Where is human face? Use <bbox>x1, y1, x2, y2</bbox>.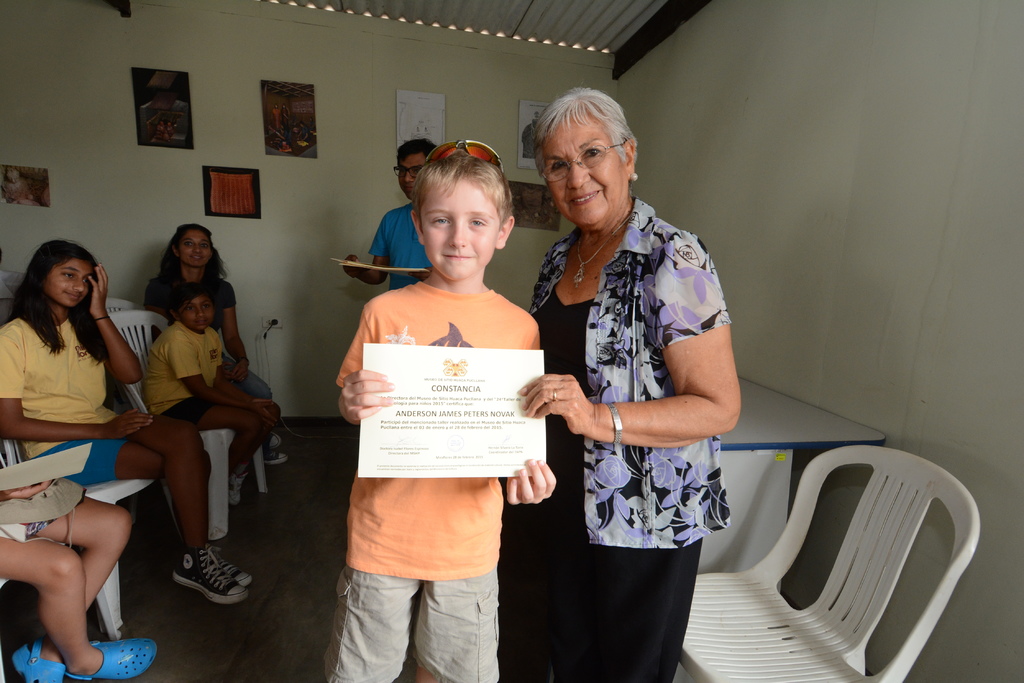
<bbox>184, 296, 210, 326</bbox>.
